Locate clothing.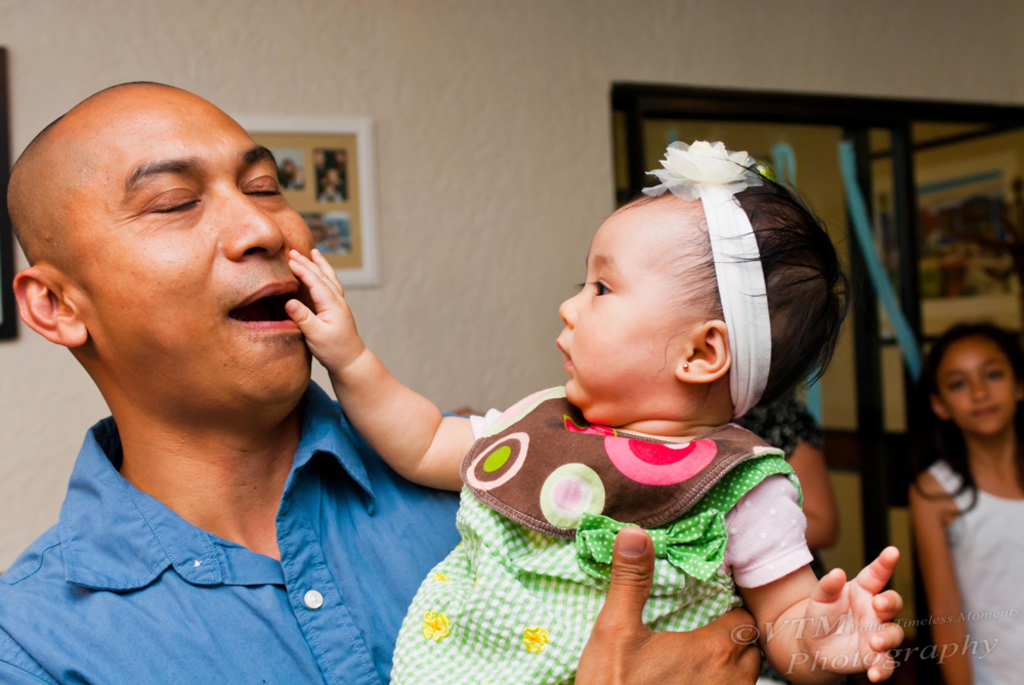
Bounding box: [left=738, top=400, right=826, bottom=684].
